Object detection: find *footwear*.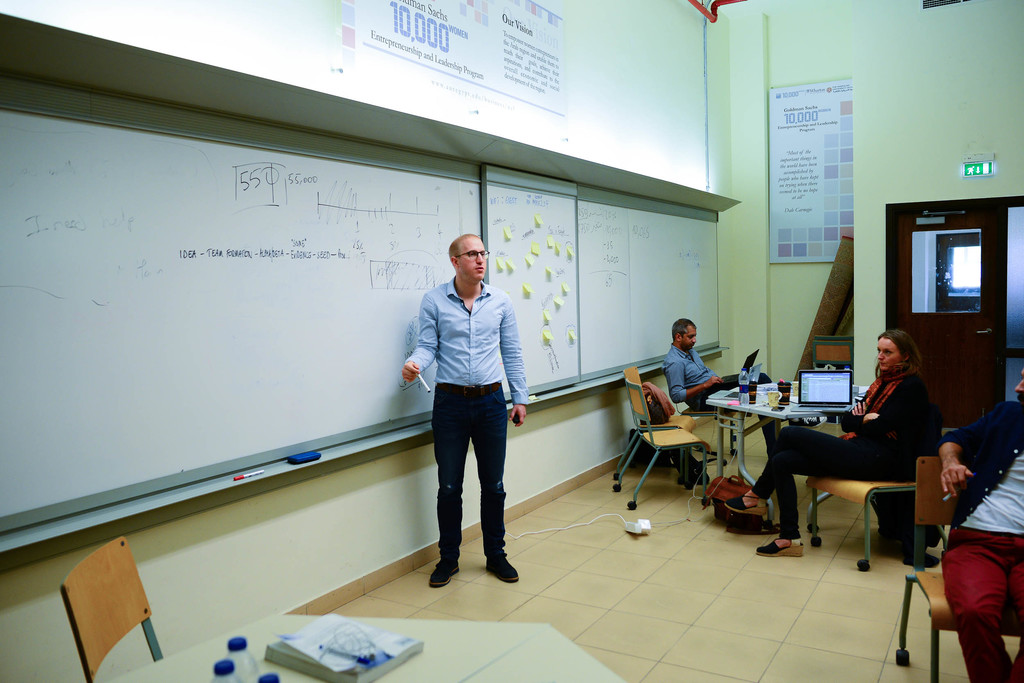
left=724, top=490, right=770, bottom=518.
